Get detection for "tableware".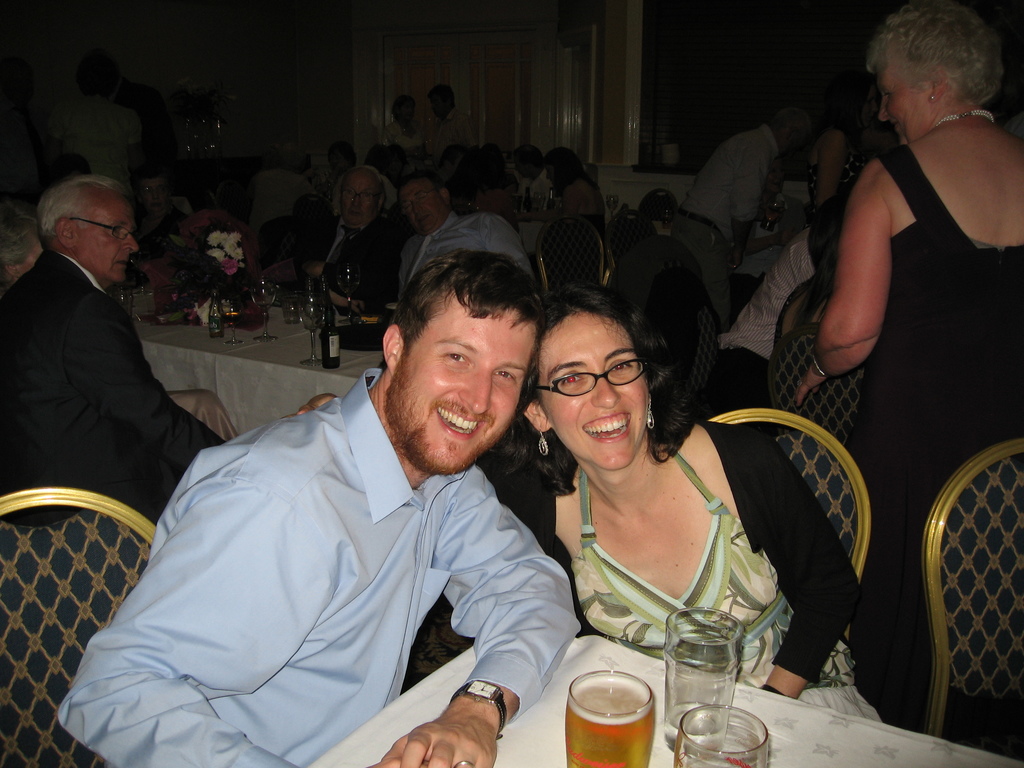
Detection: [left=223, top=301, right=242, bottom=346].
